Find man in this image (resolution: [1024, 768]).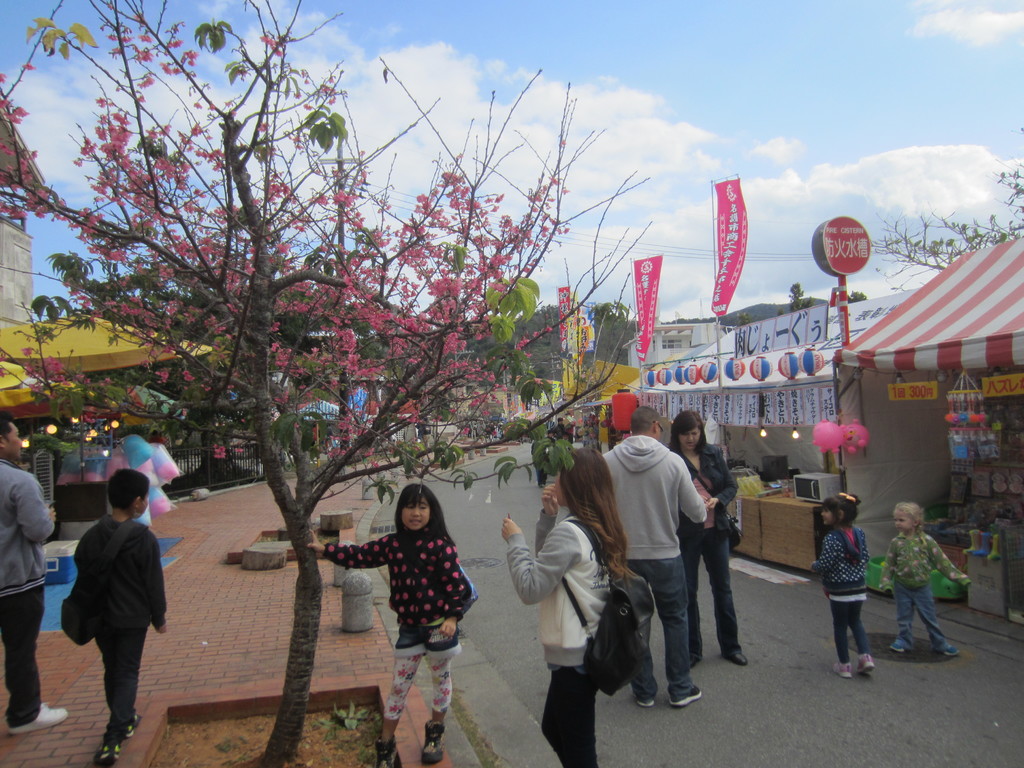
<box>602,405,700,707</box>.
